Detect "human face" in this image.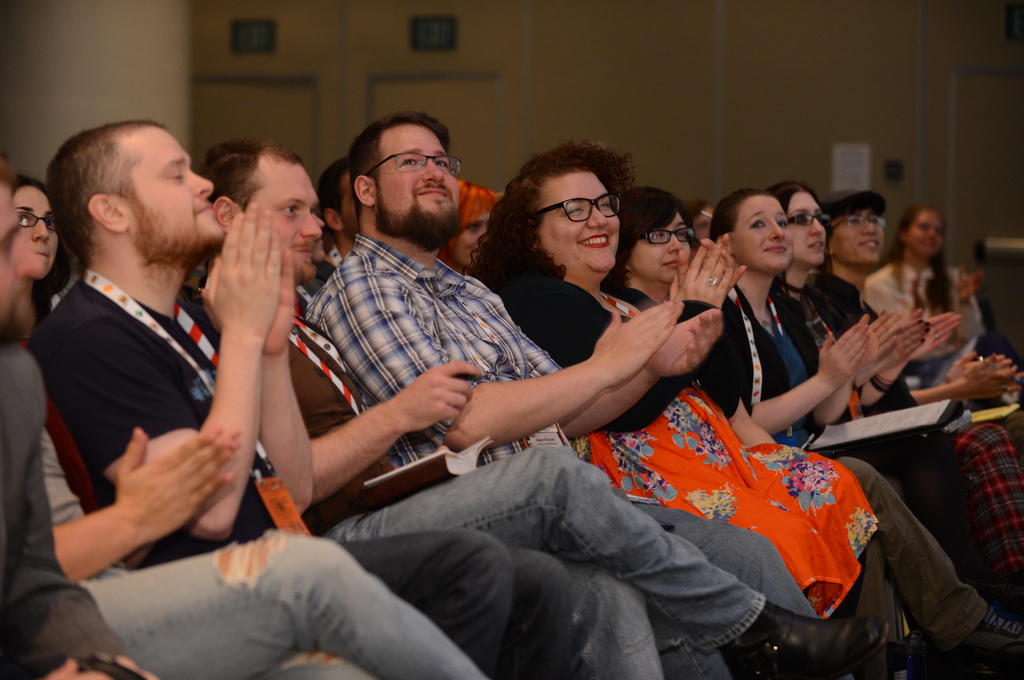
Detection: crop(787, 194, 819, 267).
